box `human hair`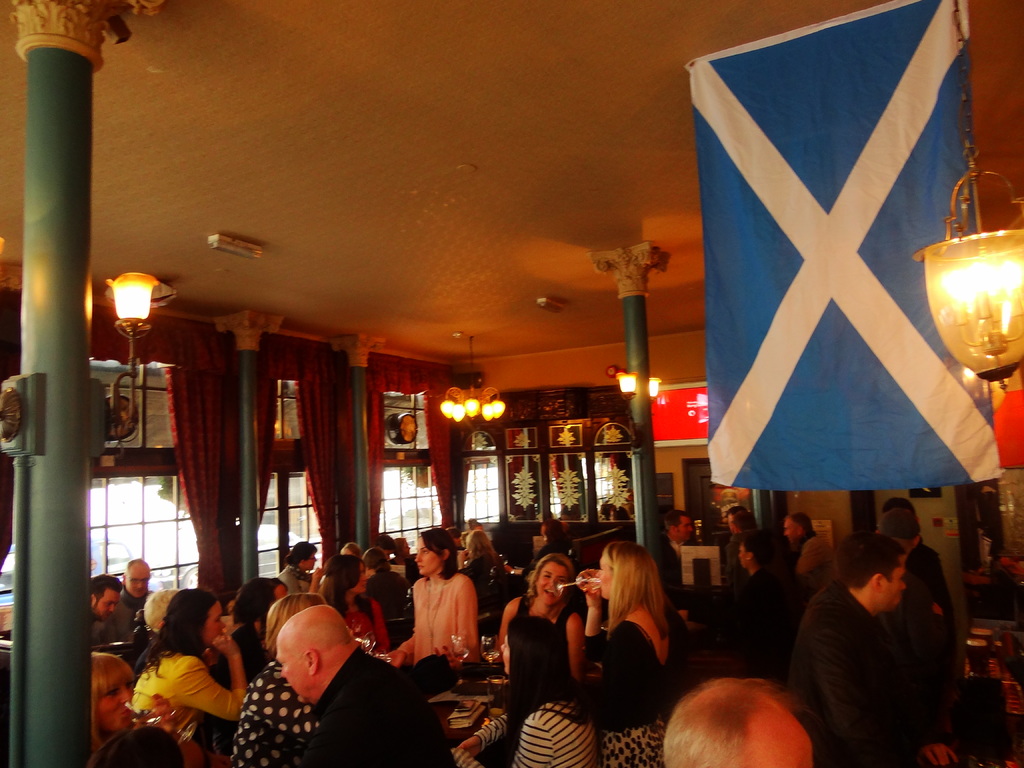
(392,536,406,556)
